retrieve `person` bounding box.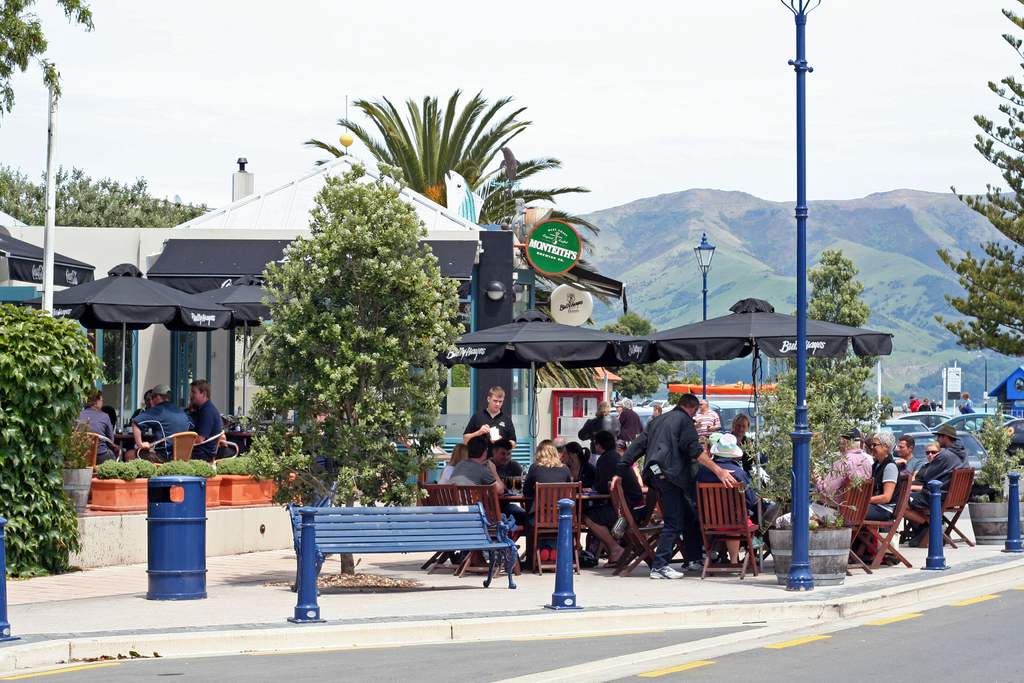
Bounding box: box(677, 434, 762, 577).
